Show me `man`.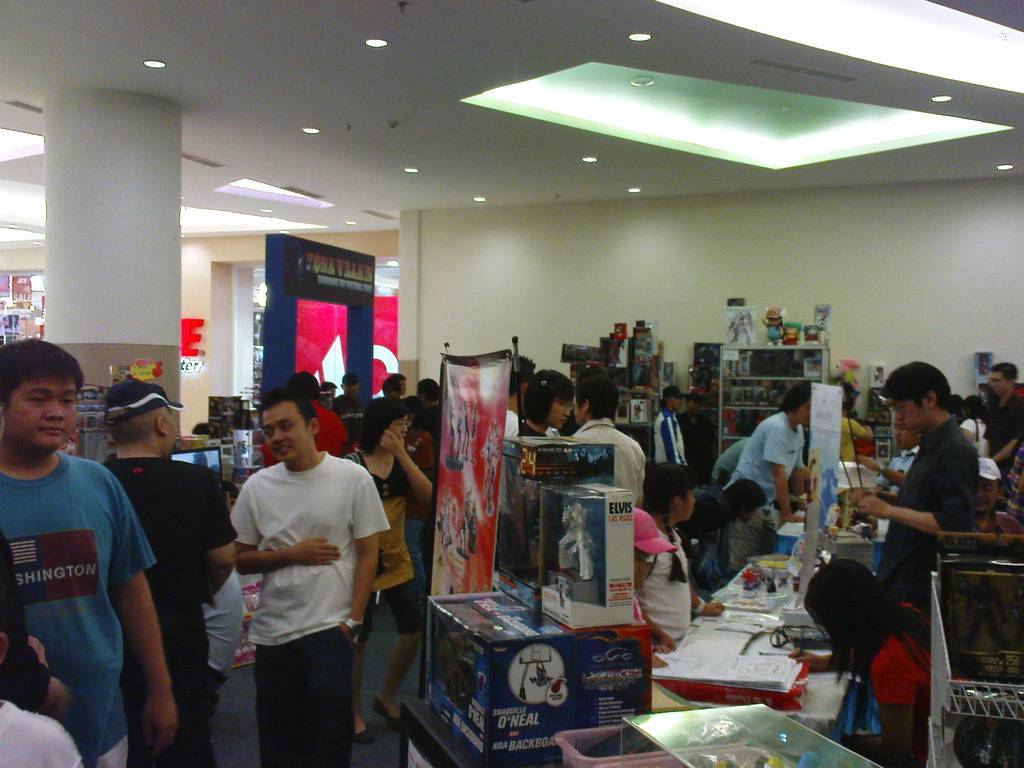
`man` is here: {"x1": 964, "y1": 453, "x2": 1022, "y2": 541}.
